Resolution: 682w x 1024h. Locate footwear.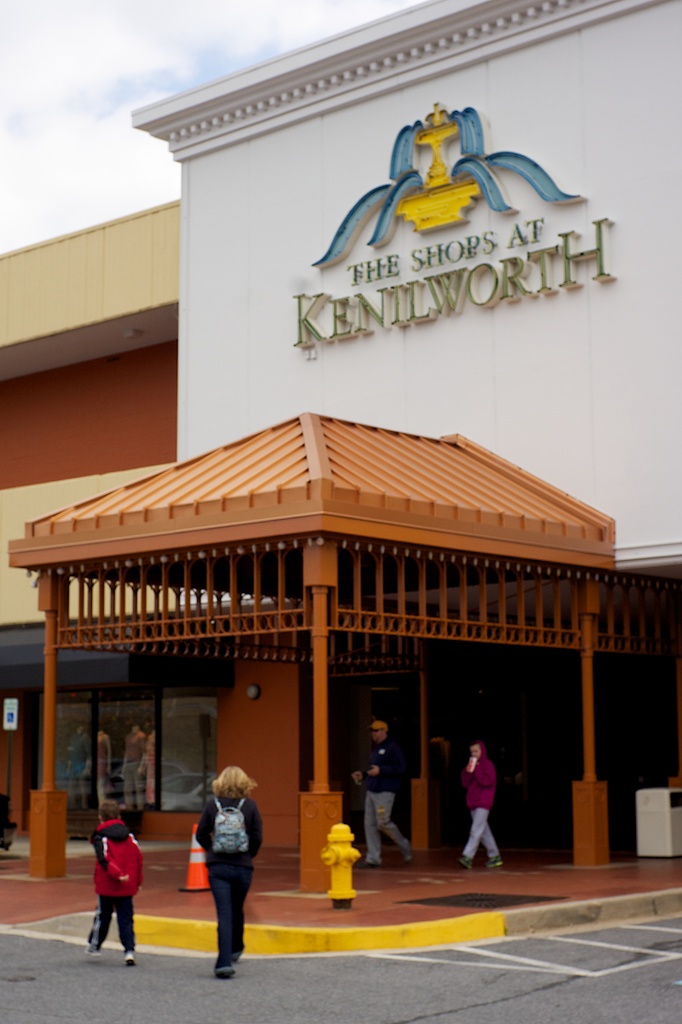
(left=488, top=856, right=500, bottom=867).
